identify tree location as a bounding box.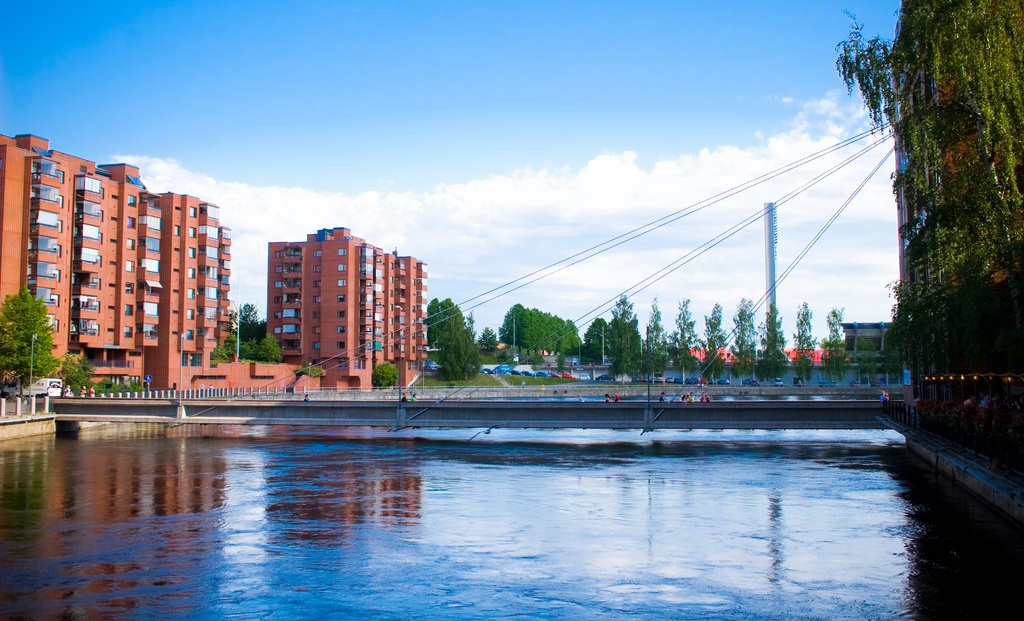
[left=640, top=296, right=664, bottom=394].
